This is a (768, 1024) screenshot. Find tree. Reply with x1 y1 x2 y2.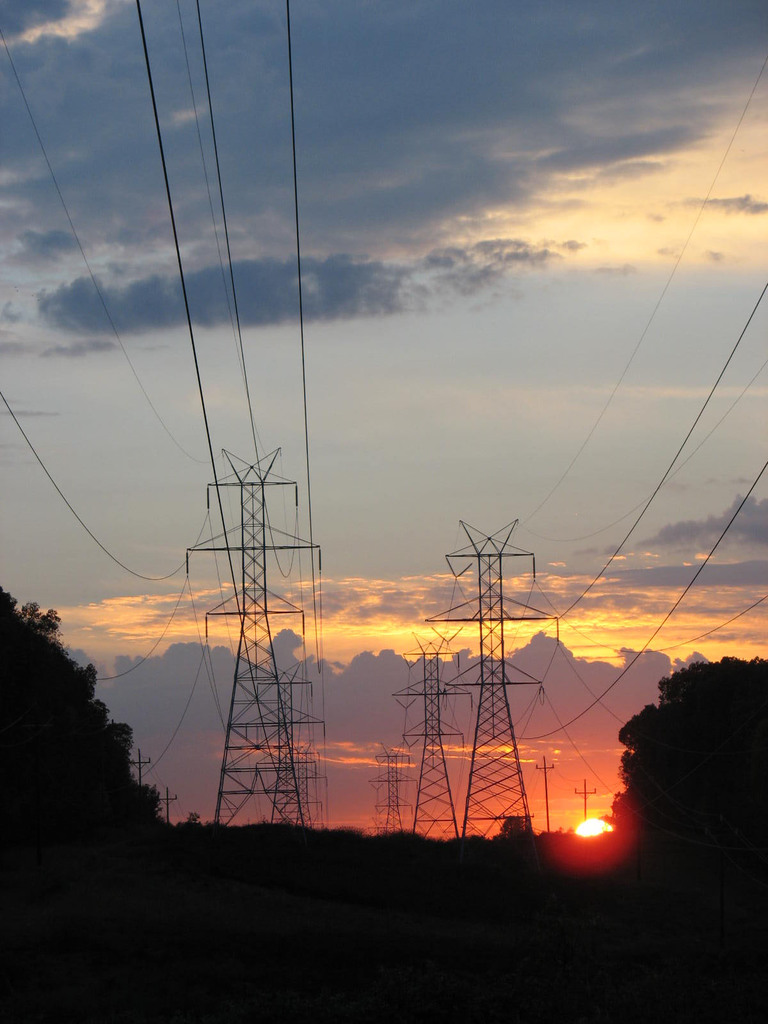
614 655 767 890.
